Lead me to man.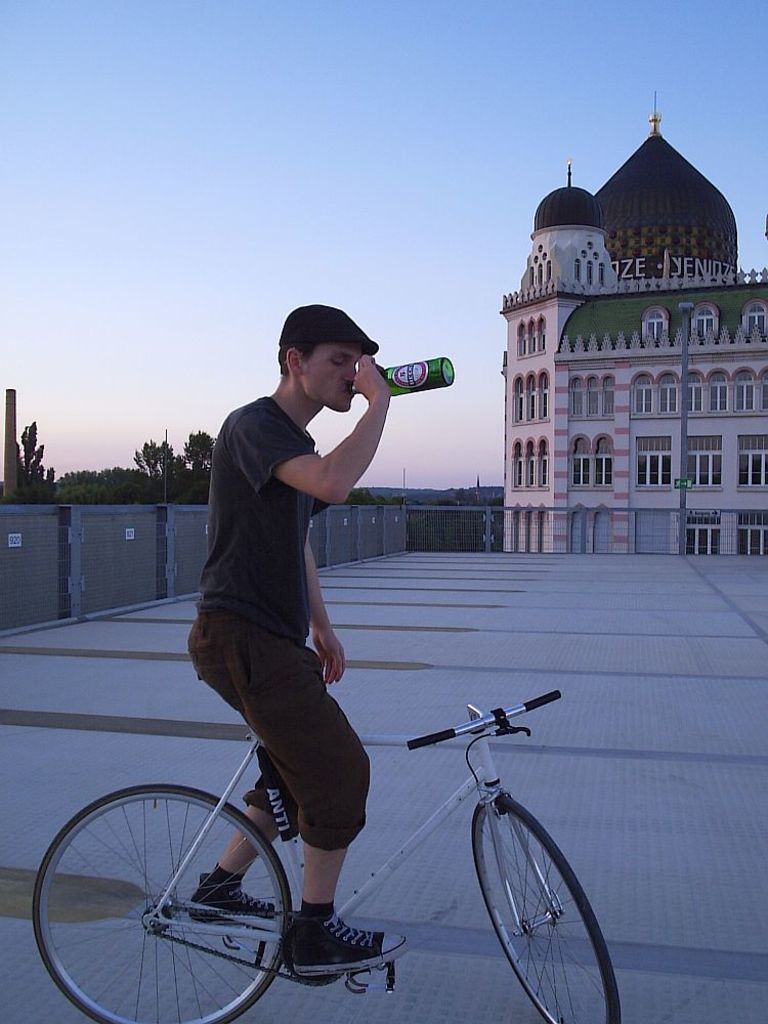
Lead to bbox=(183, 290, 426, 976).
